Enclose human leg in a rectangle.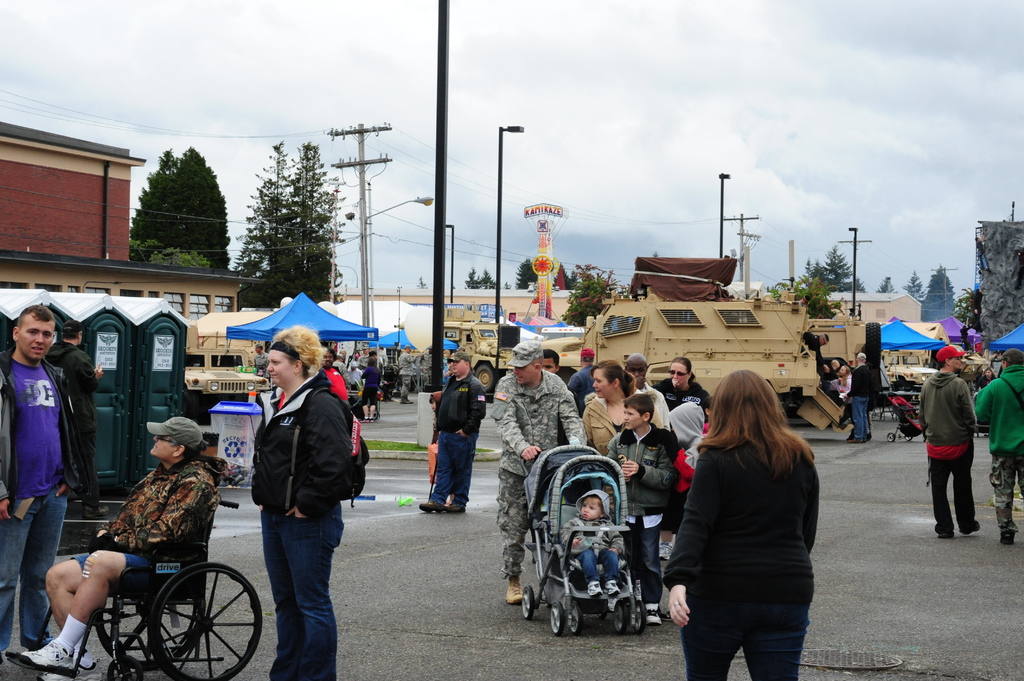
box(4, 497, 42, 680).
